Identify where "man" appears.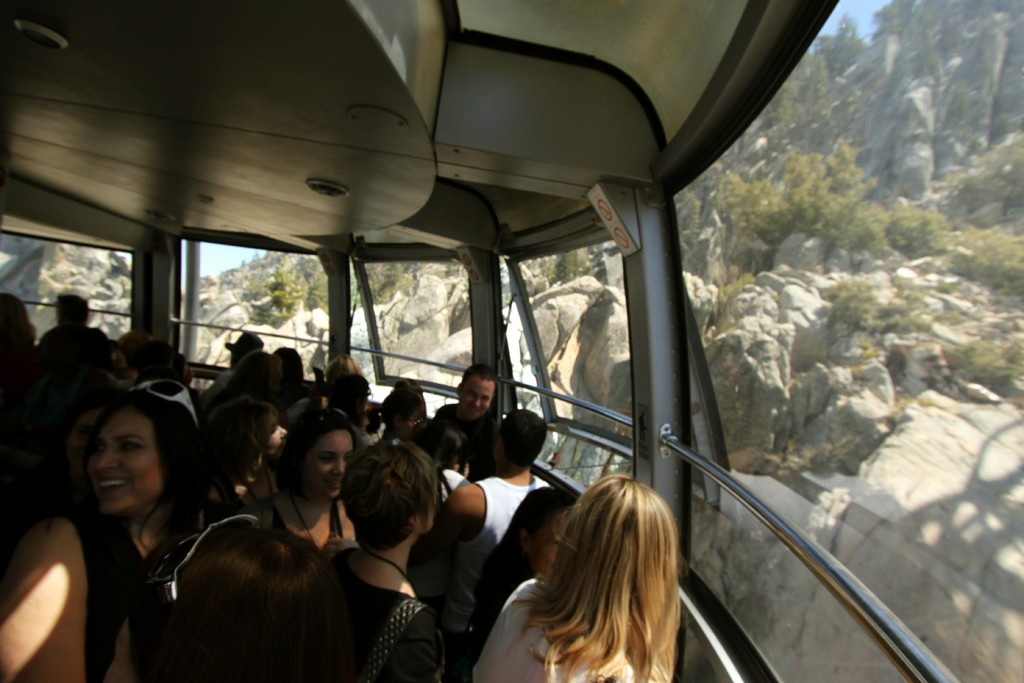
Appears at <bbox>30, 299, 115, 415</bbox>.
